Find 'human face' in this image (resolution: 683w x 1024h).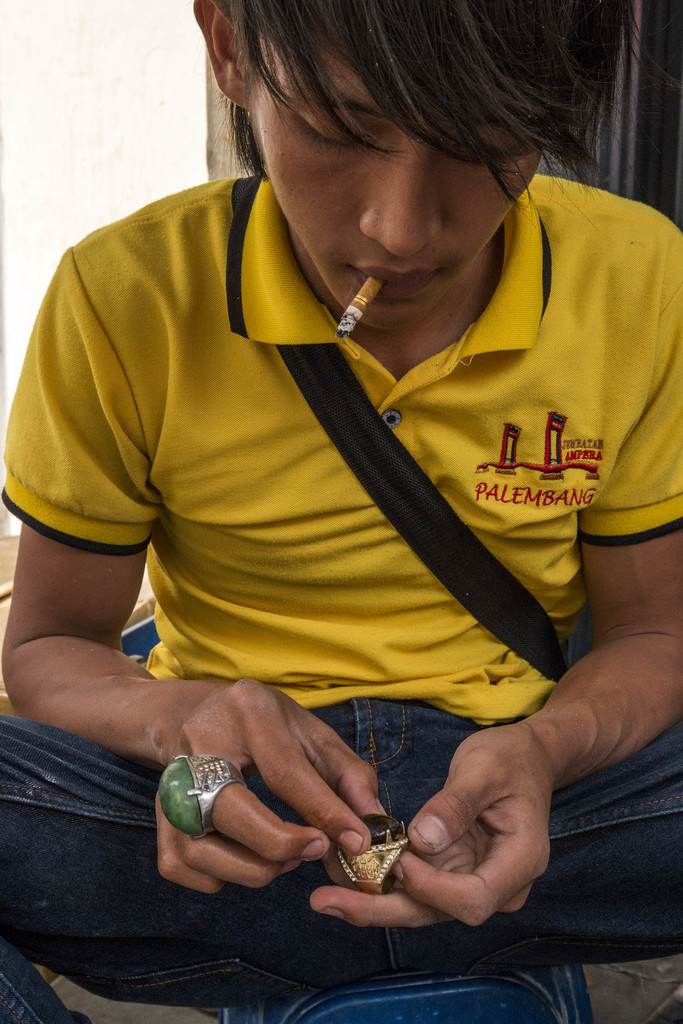
x1=243, y1=42, x2=547, y2=333.
